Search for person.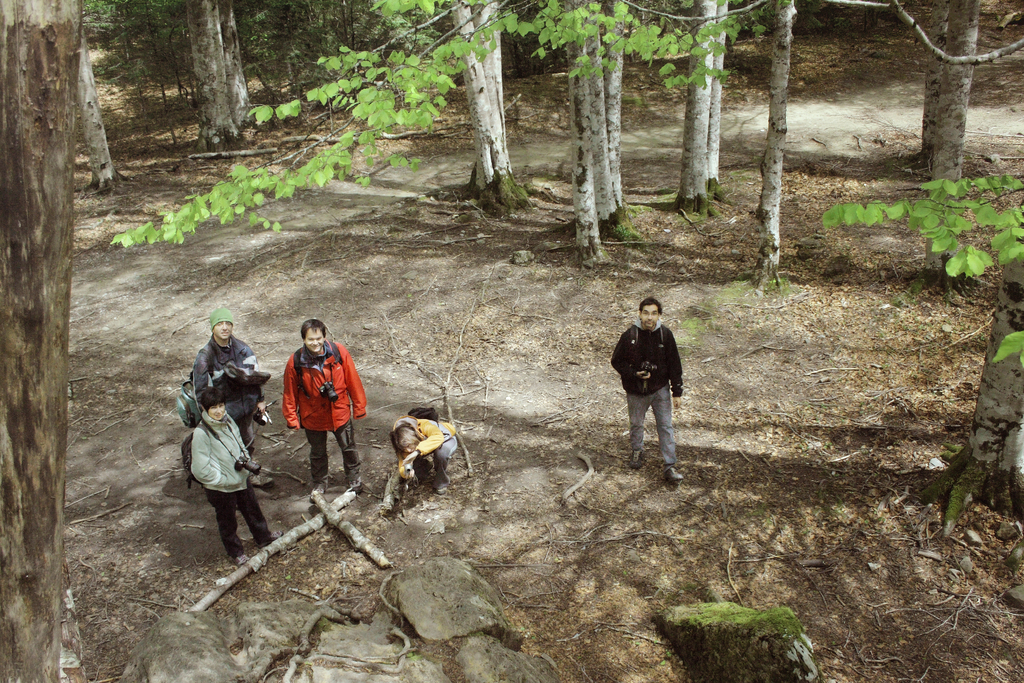
Found at l=194, t=307, r=271, b=486.
